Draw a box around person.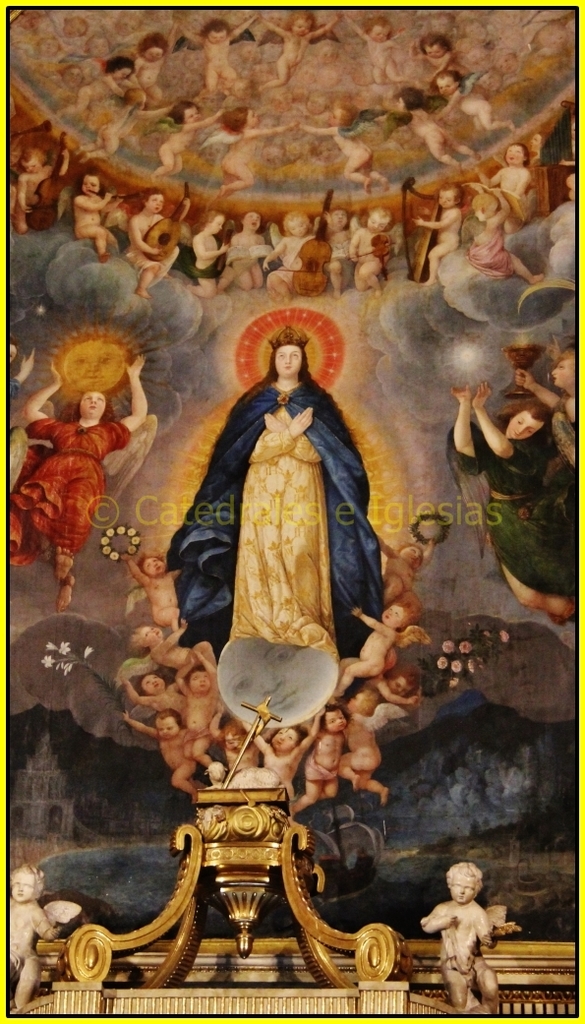
box(392, 87, 473, 168).
